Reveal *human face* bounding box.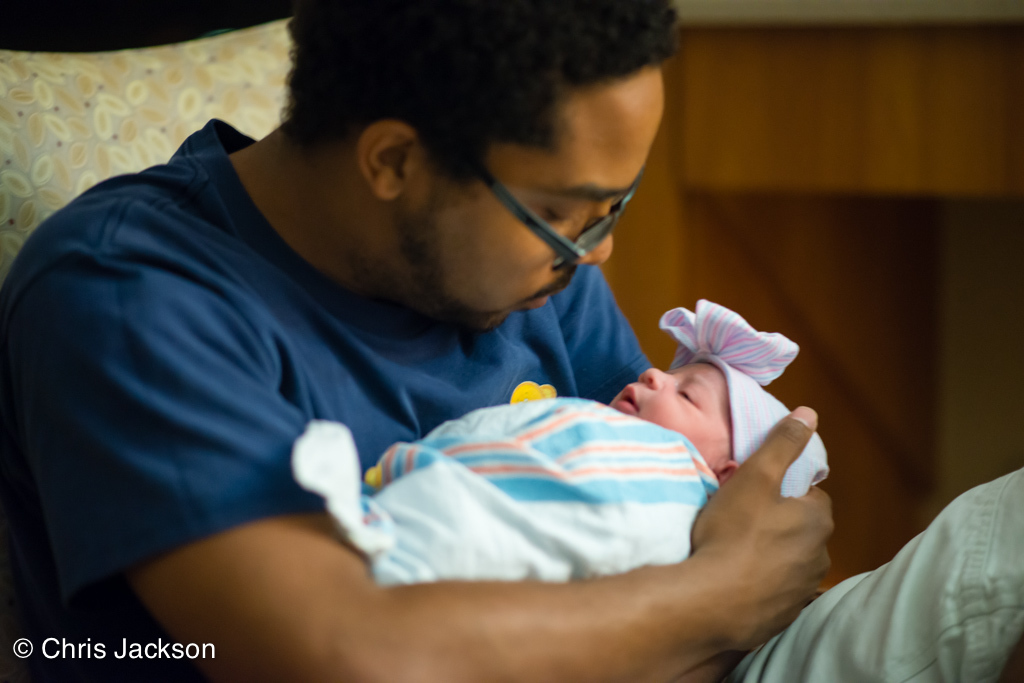
Revealed: [x1=397, y1=64, x2=666, y2=334].
